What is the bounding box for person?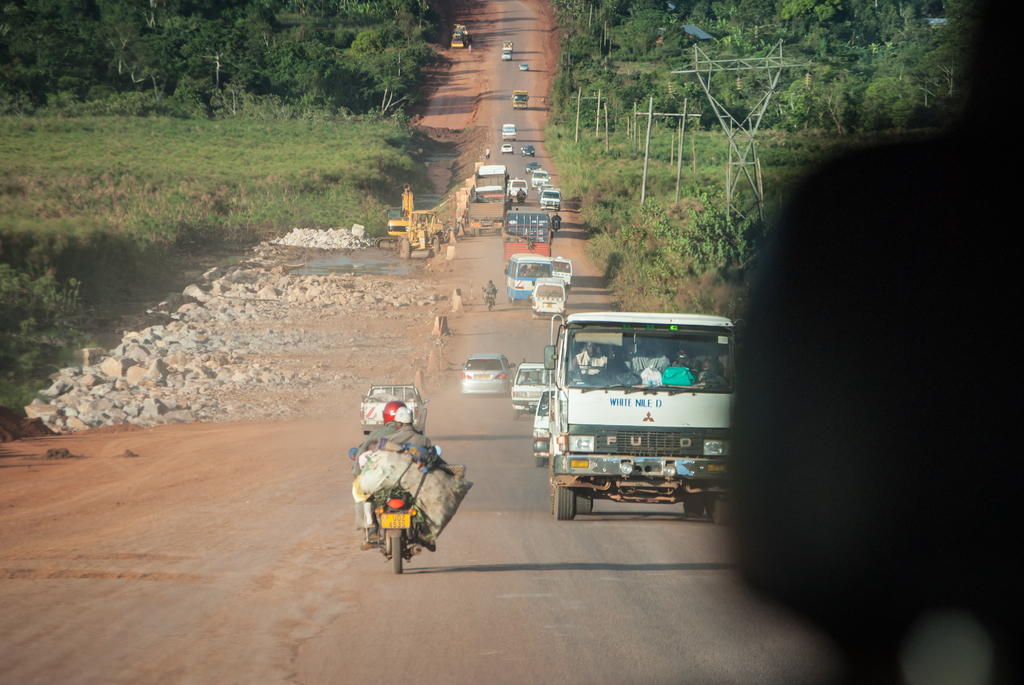
crop(476, 278, 500, 298).
